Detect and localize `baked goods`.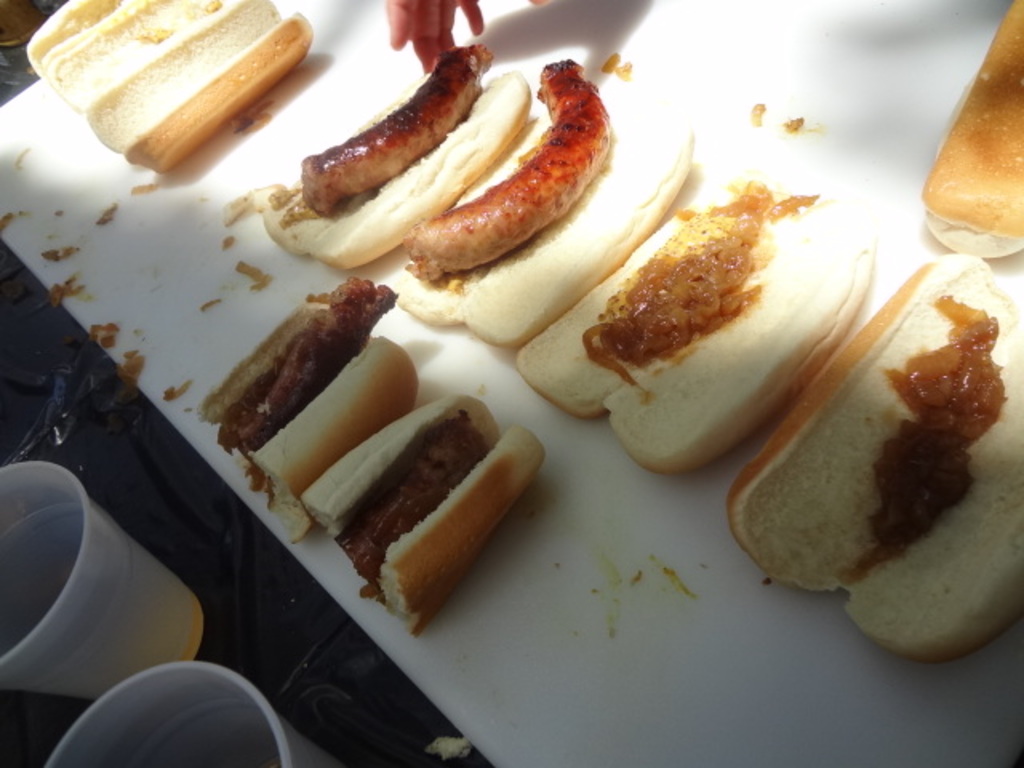
Localized at 195, 274, 424, 549.
